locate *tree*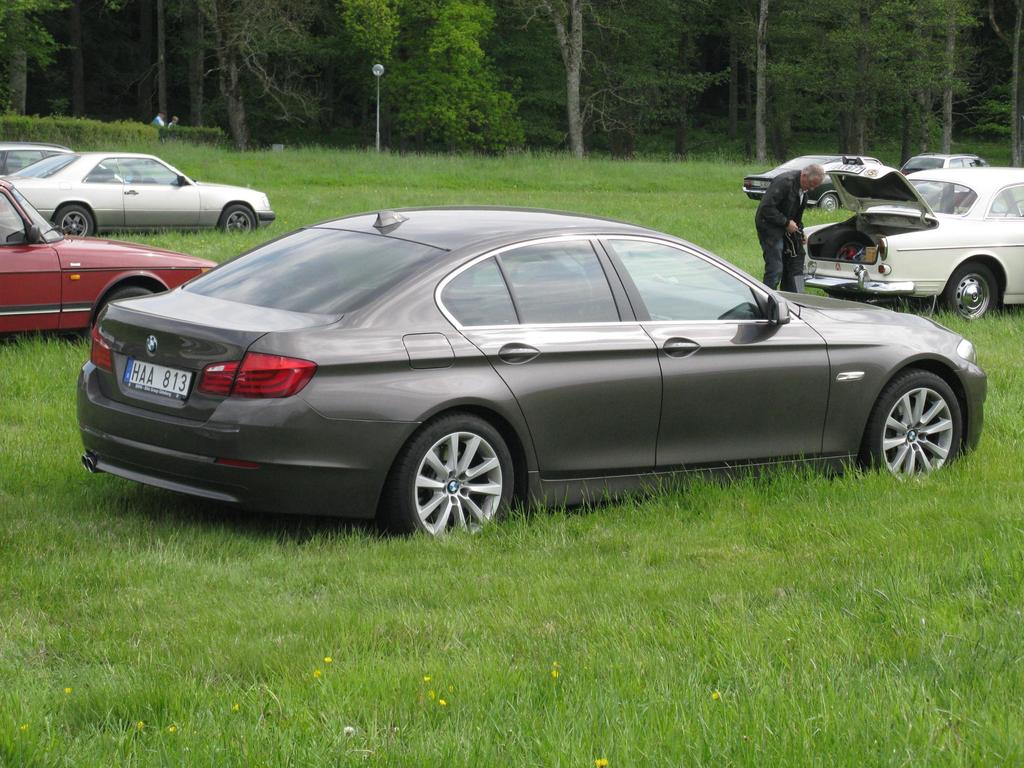
bbox=(652, 0, 732, 161)
